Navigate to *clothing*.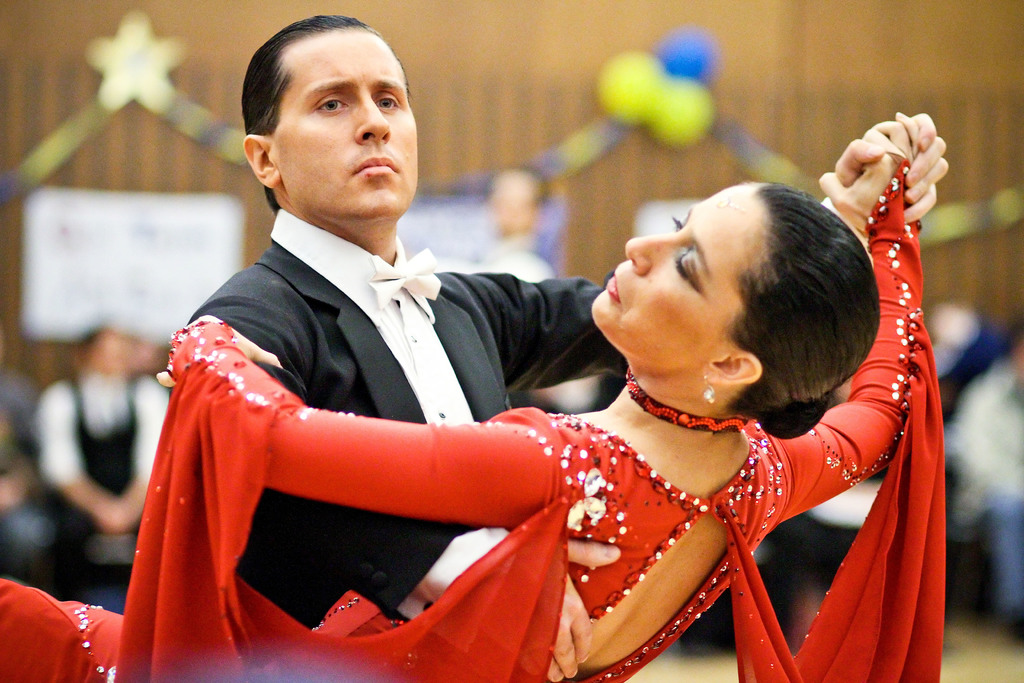
Navigation target: BBox(4, 152, 945, 682).
